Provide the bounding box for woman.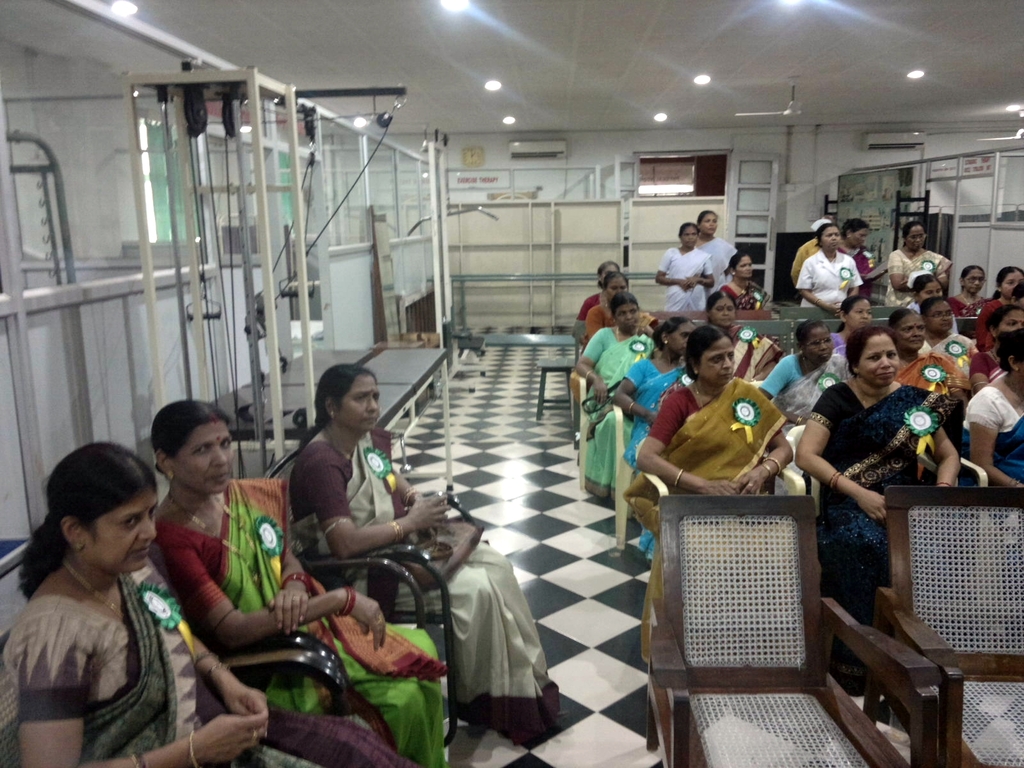
pyautogui.locateOnScreen(830, 218, 884, 301).
